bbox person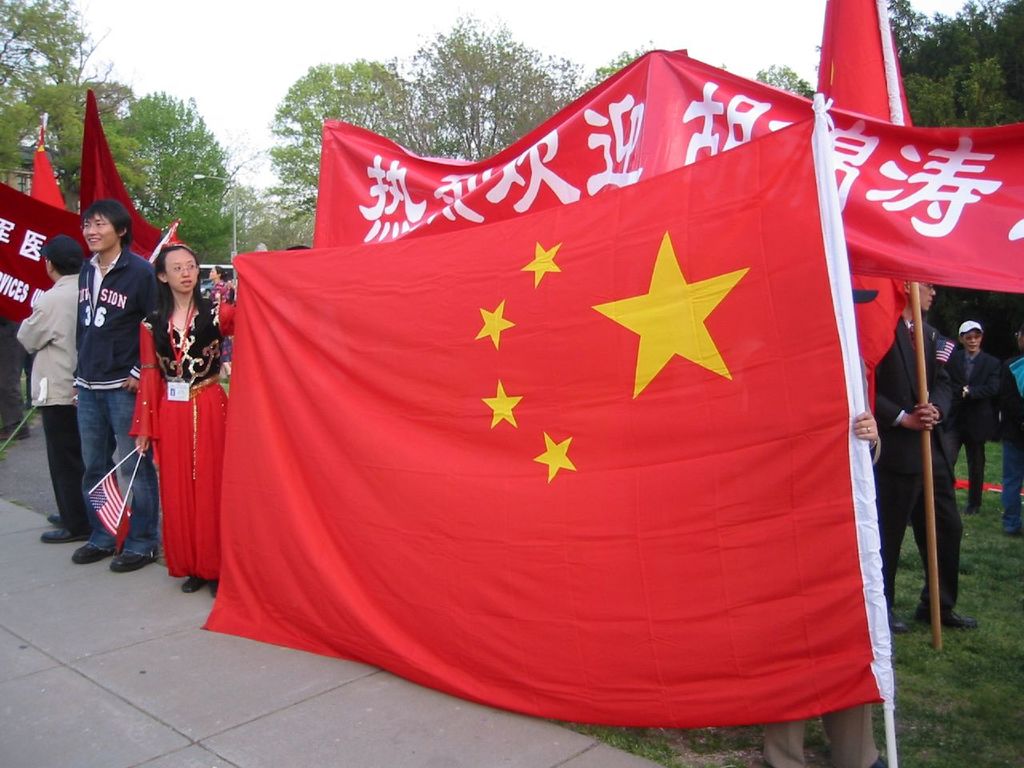
pyautogui.locateOnScreen(757, 334, 883, 767)
